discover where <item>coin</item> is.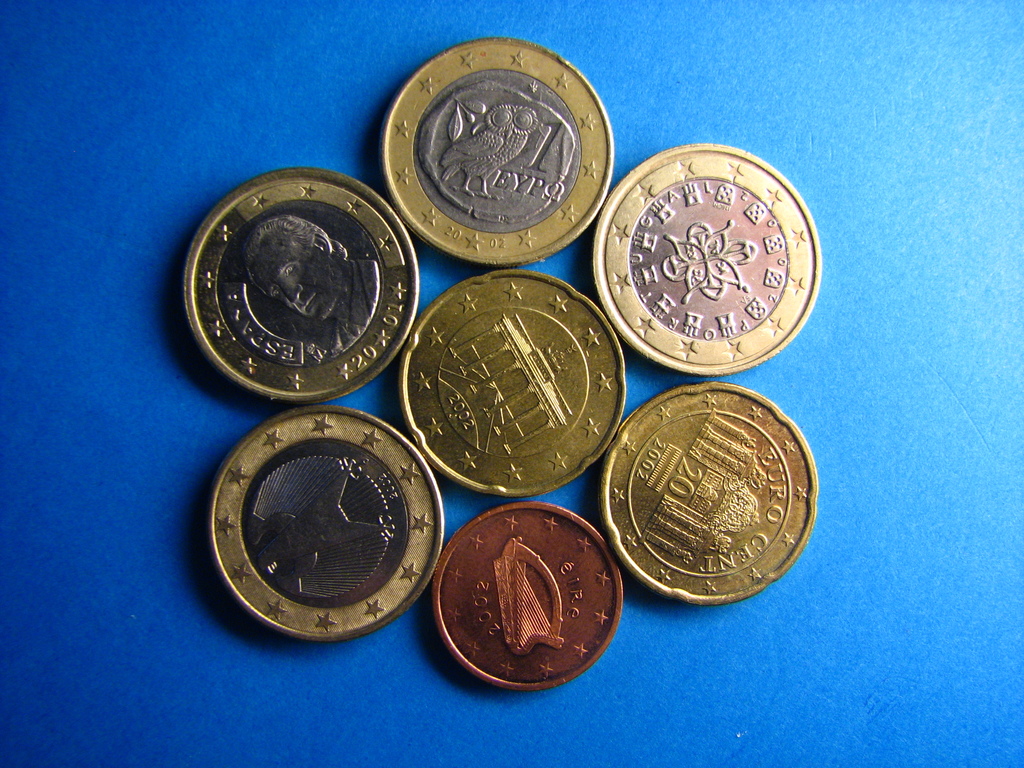
Discovered at pyautogui.locateOnScreen(177, 167, 422, 404).
